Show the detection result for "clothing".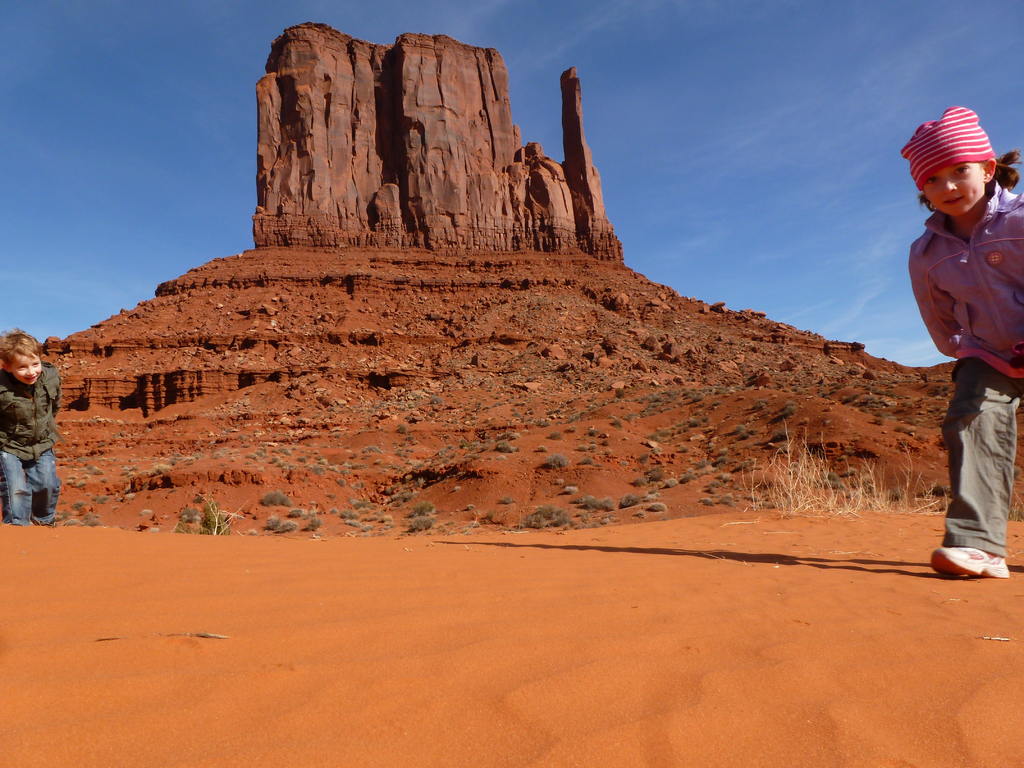
901,155,1023,558.
